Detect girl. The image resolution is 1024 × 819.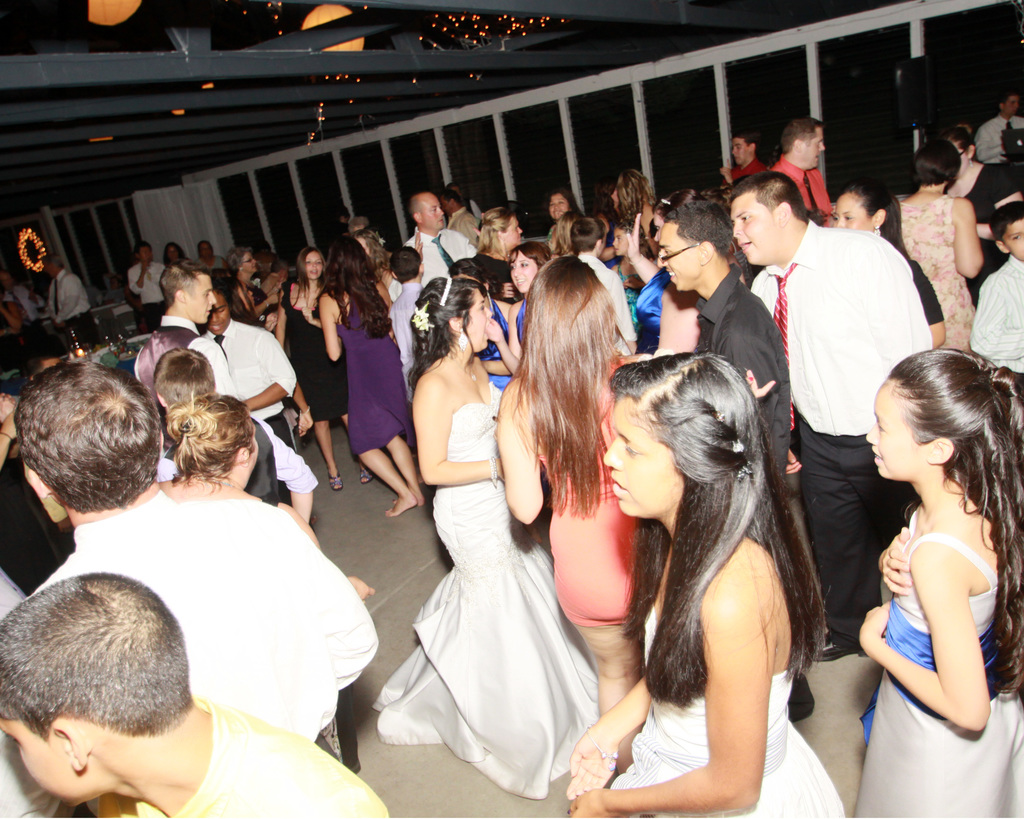
l=900, t=134, r=989, b=347.
